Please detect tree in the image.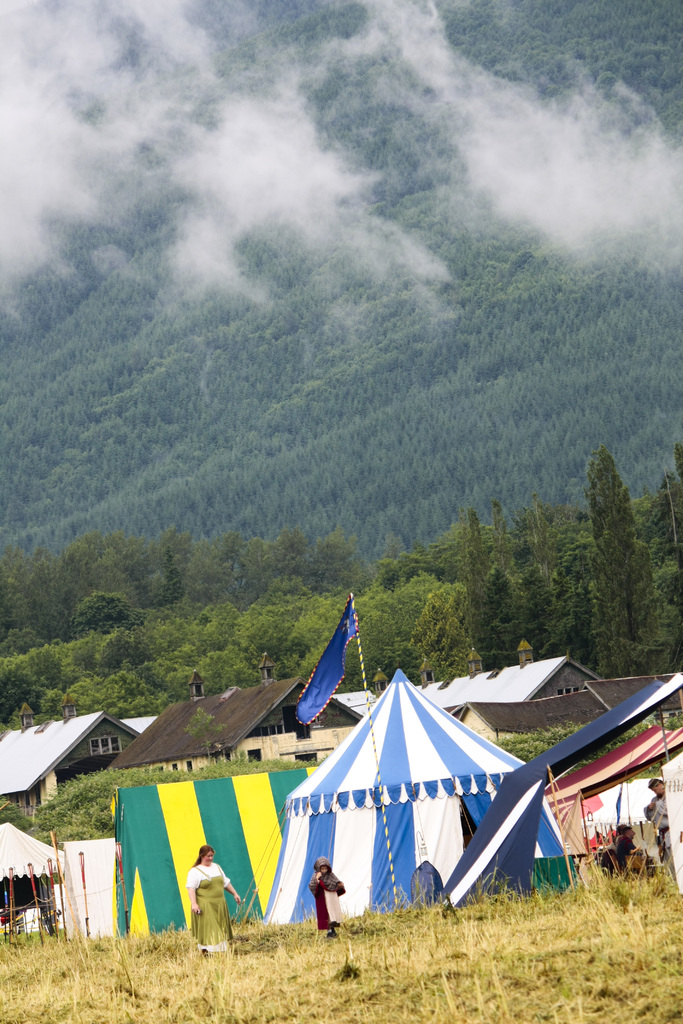
{"x1": 563, "y1": 425, "x2": 666, "y2": 646}.
